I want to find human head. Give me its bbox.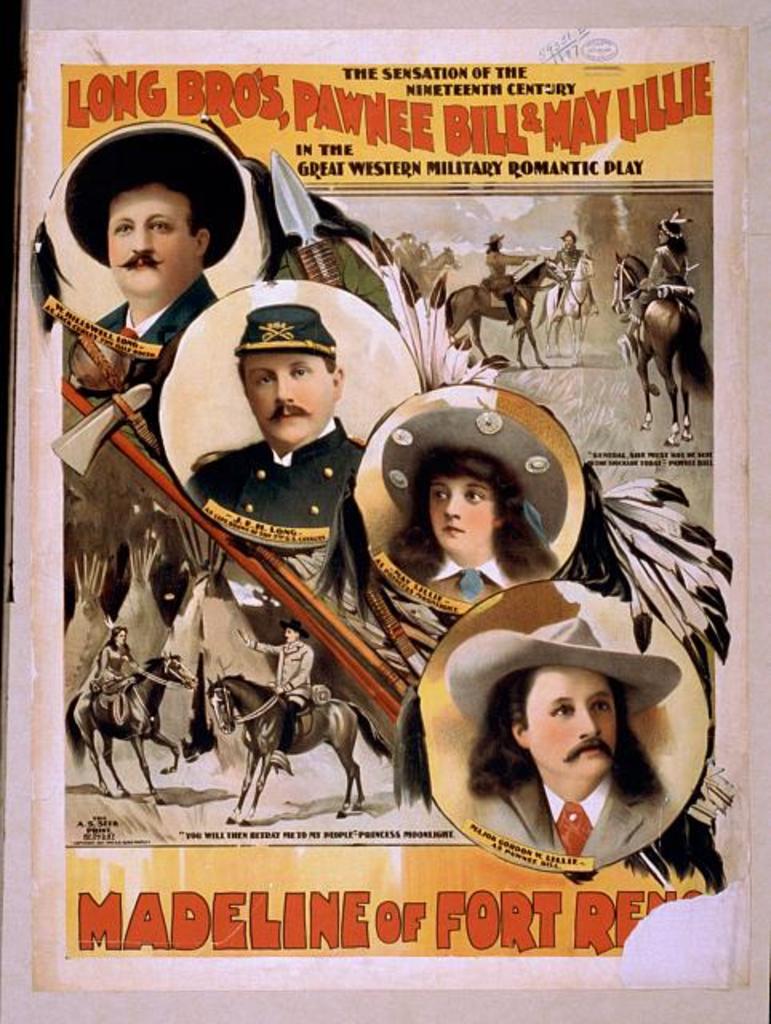
Rect(504, 645, 622, 786).
